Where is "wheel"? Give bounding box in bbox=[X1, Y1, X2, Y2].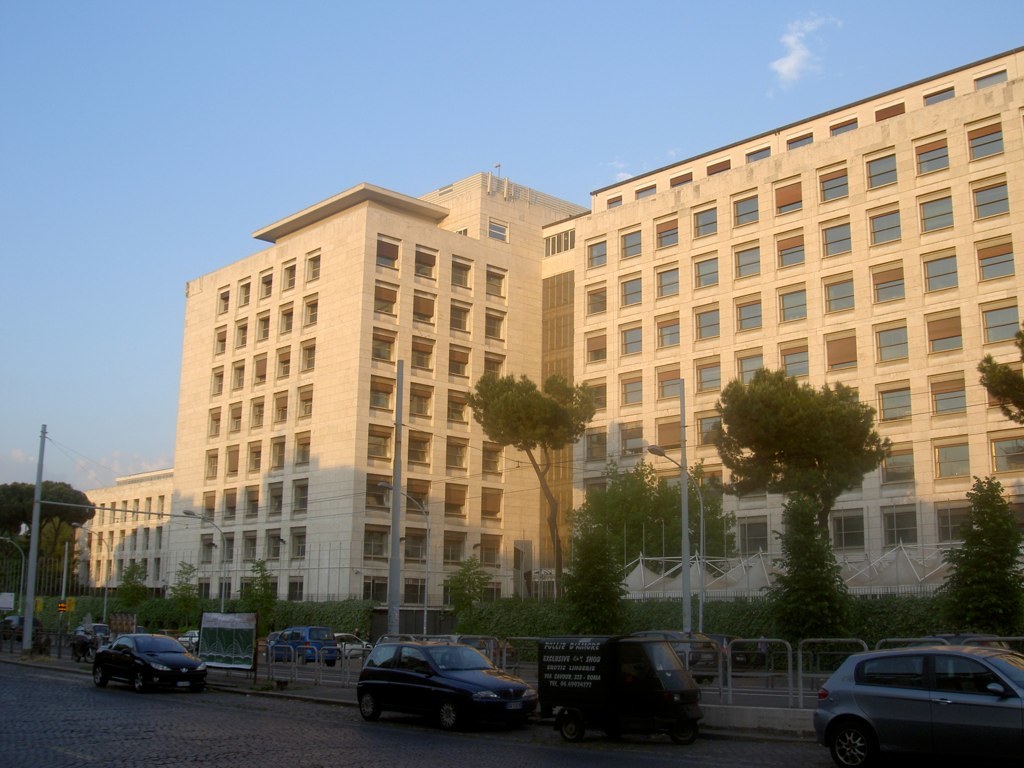
bbox=[358, 686, 379, 725].
